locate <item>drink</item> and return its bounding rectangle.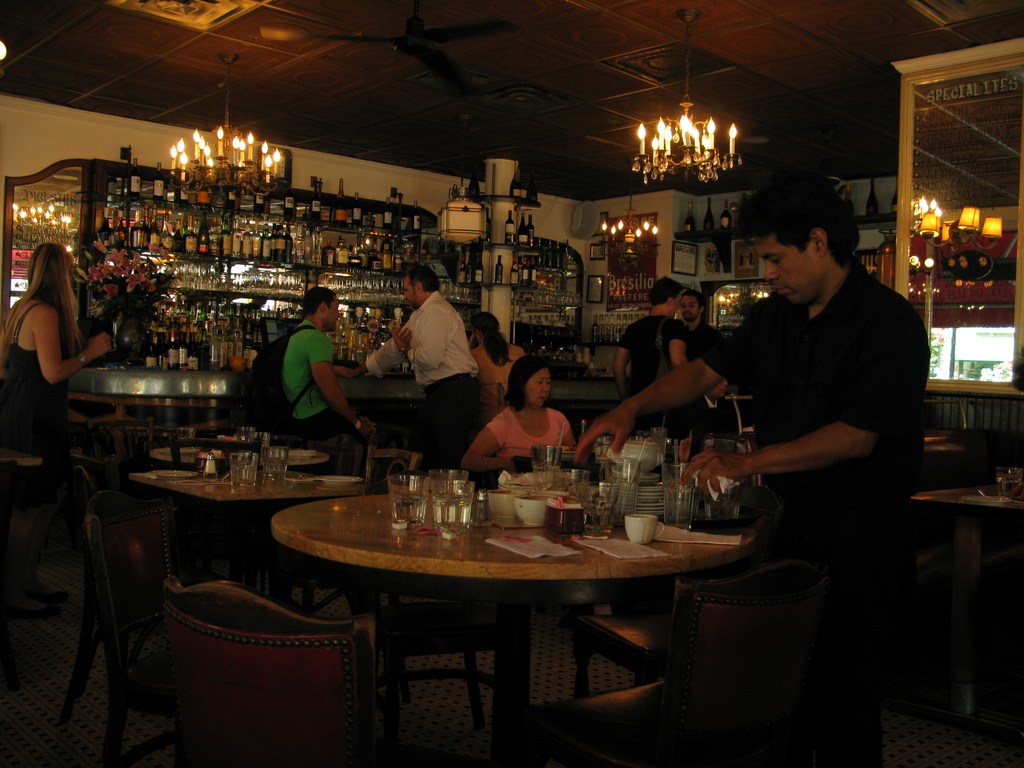
bbox=(529, 212, 533, 244).
